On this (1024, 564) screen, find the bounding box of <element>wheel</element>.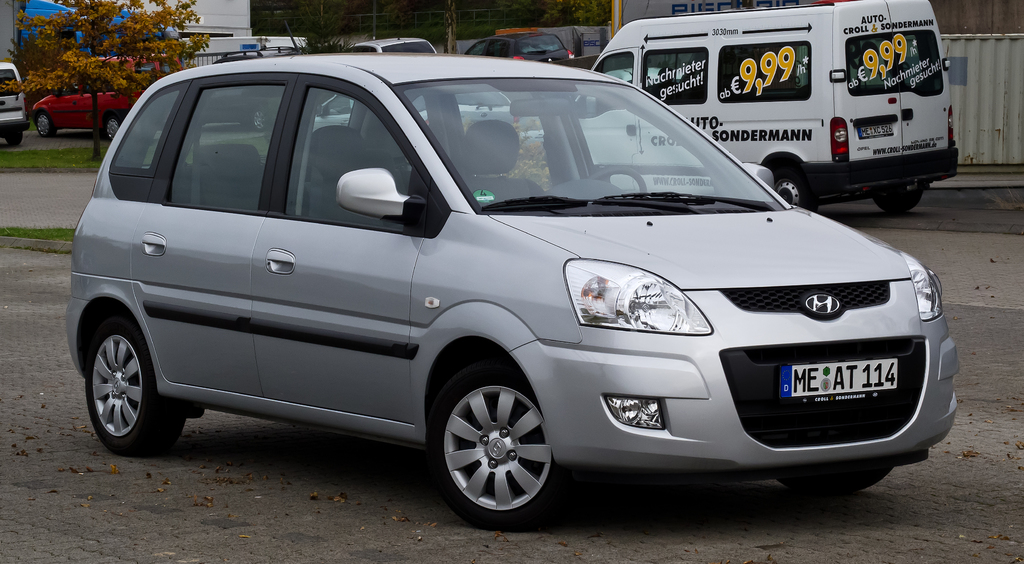
Bounding box: {"left": 874, "top": 188, "right": 927, "bottom": 216}.
